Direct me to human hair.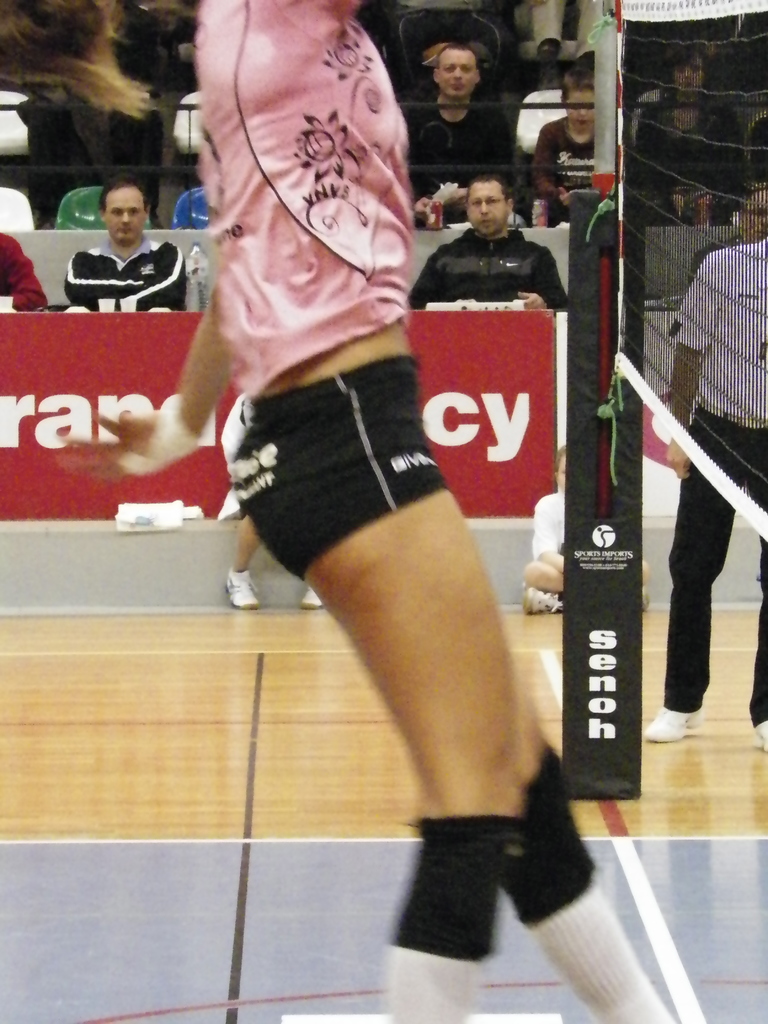
Direction: x1=563 y1=58 x2=596 y2=95.
